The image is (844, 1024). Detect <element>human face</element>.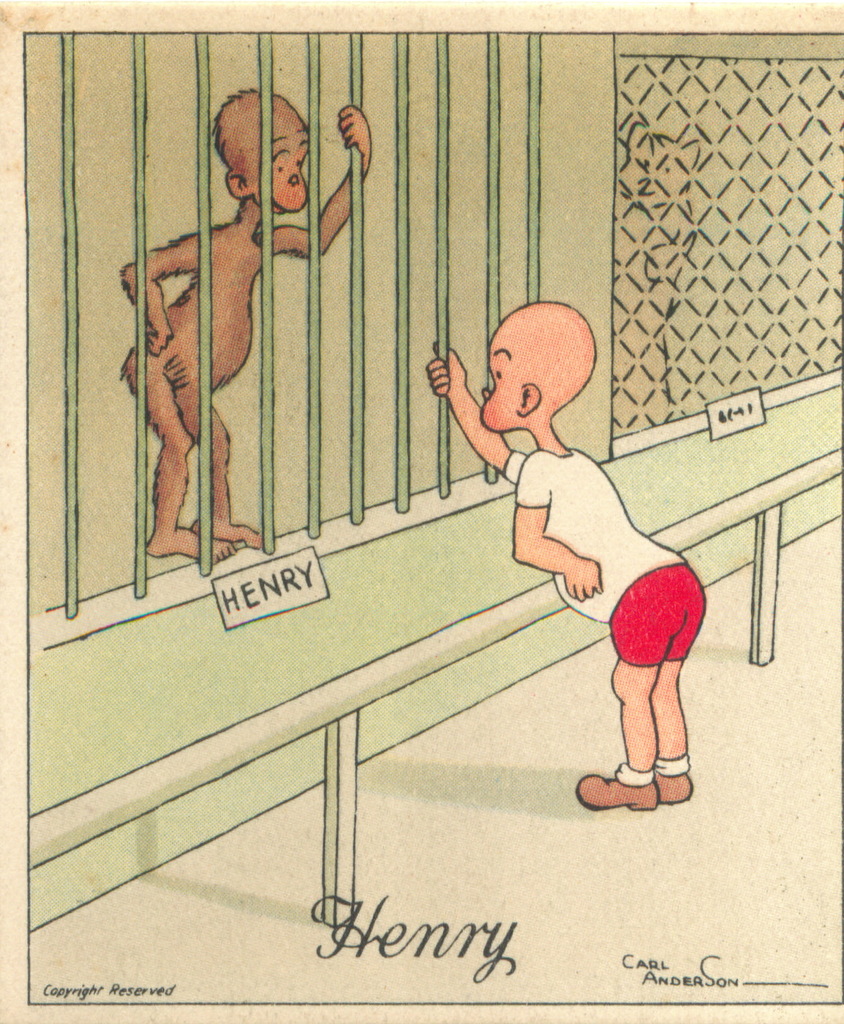
Detection: pyautogui.locateOnScreen(476, 331, 524, 433).
